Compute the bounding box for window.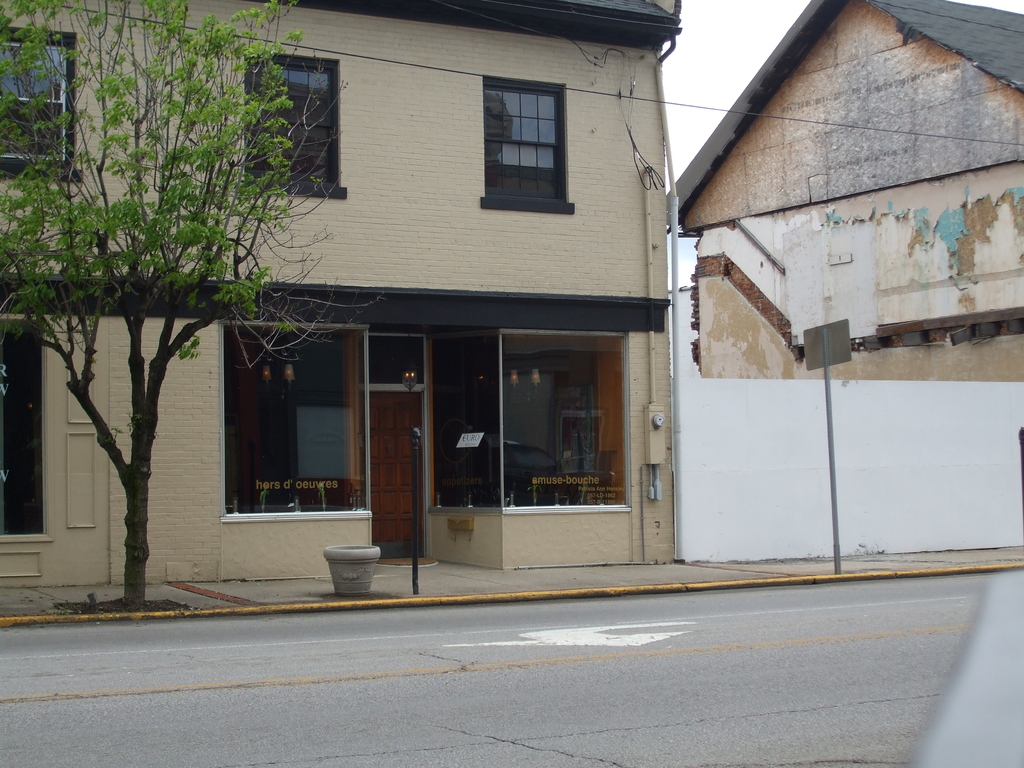
{"x1": 218, "y1": 315, "x2": 370, "y2": 524}.
